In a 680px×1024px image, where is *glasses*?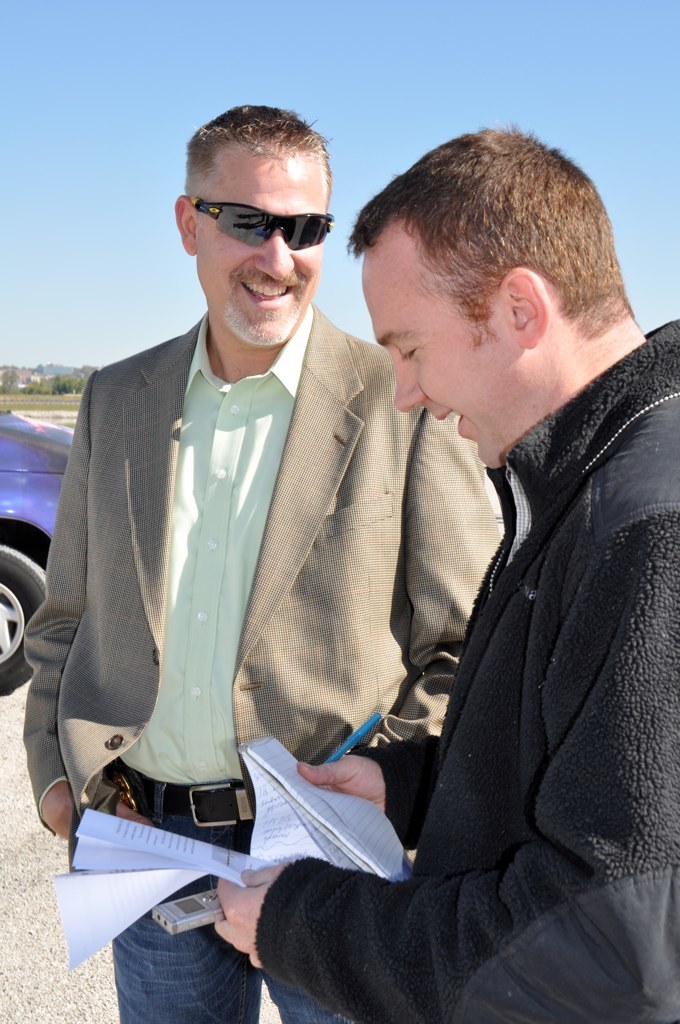
Rect(189, 193, 333, 262).
